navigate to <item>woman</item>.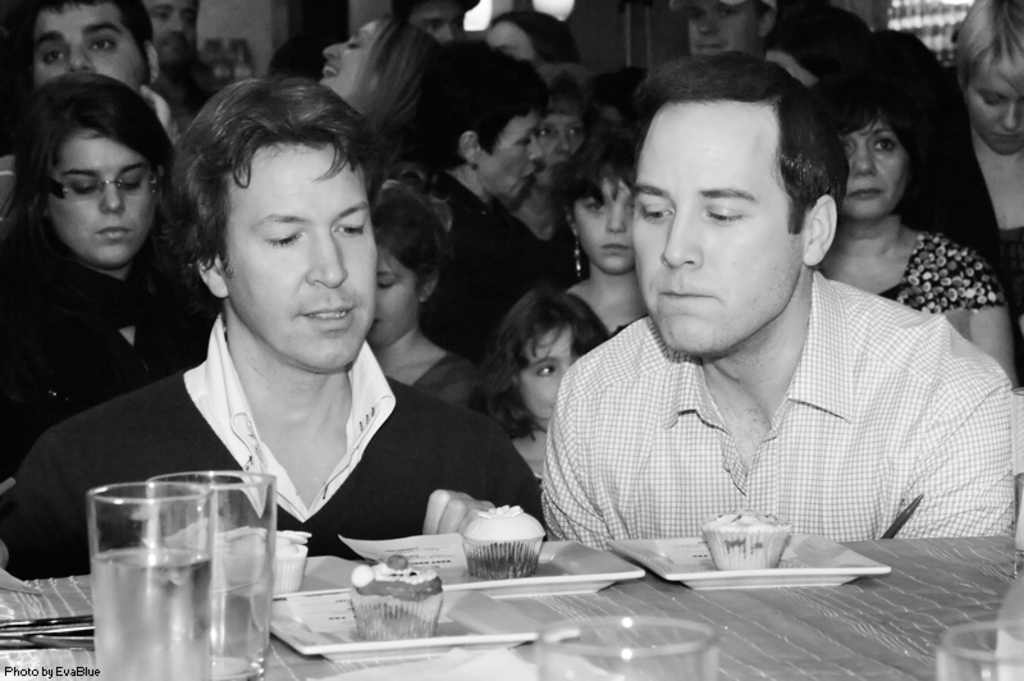
Navigation target: <bbox>786, 32, 1002, 428</bbox>.
